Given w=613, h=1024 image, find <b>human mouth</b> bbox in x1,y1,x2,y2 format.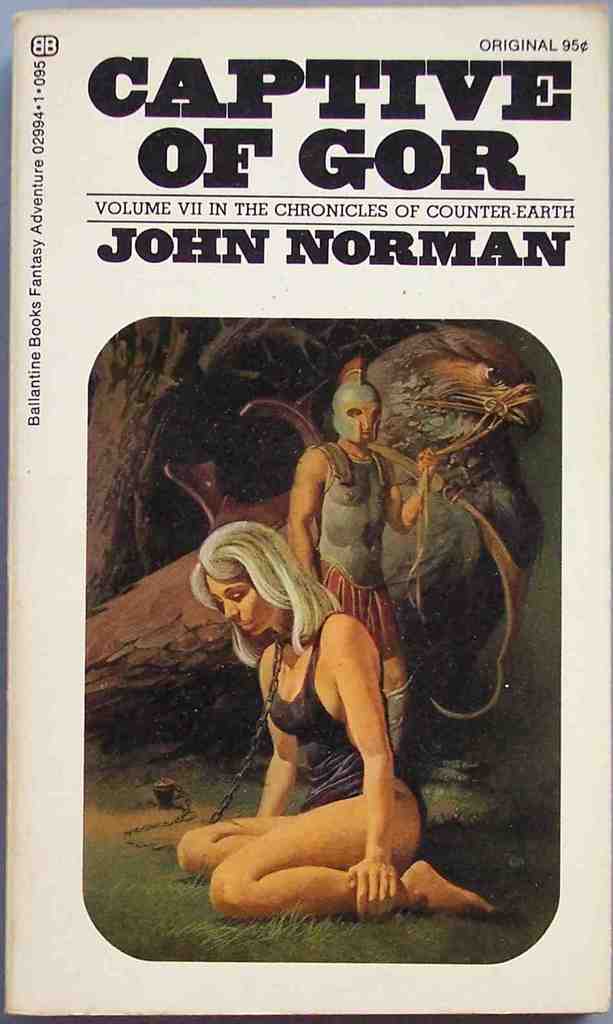
234,620,257,636.
